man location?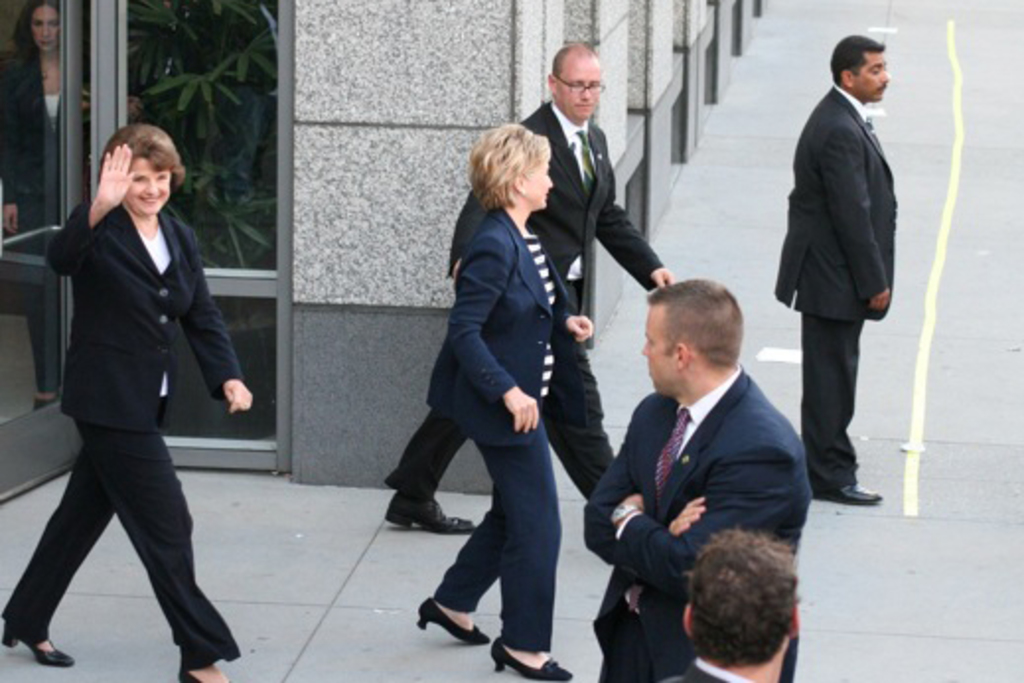
l=383, t=43, r=675, b=533
